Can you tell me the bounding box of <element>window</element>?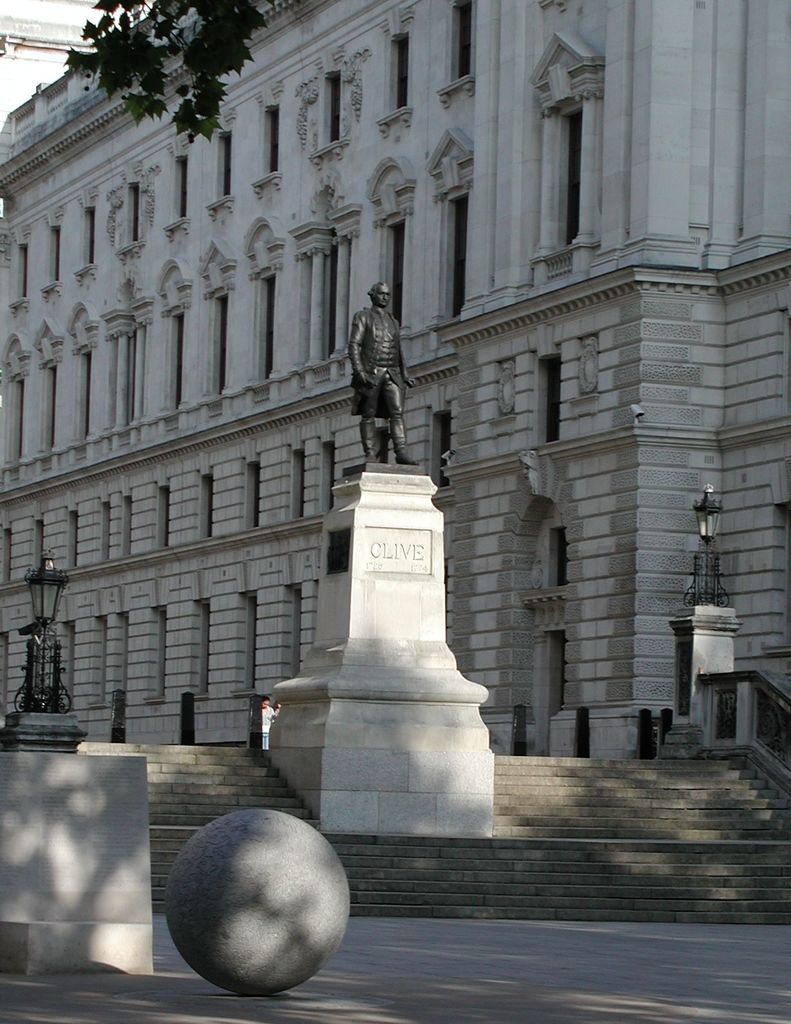
{"left": 375, "top": 24, "right": 413, "bottom": 133}.
